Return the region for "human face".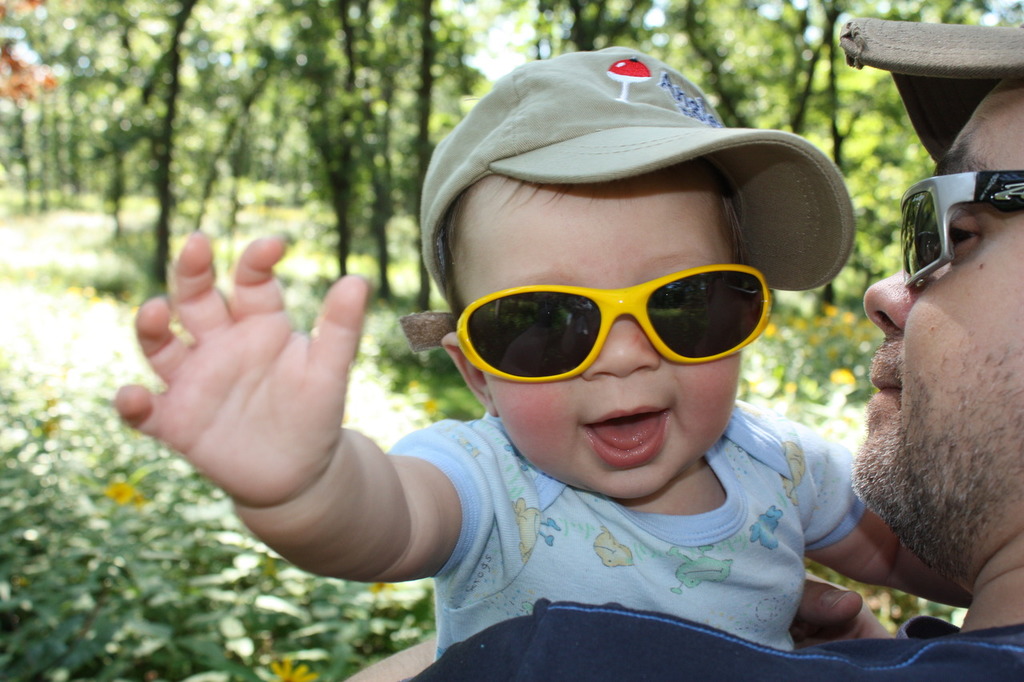
bbox(854, 71, 1023, 558).
